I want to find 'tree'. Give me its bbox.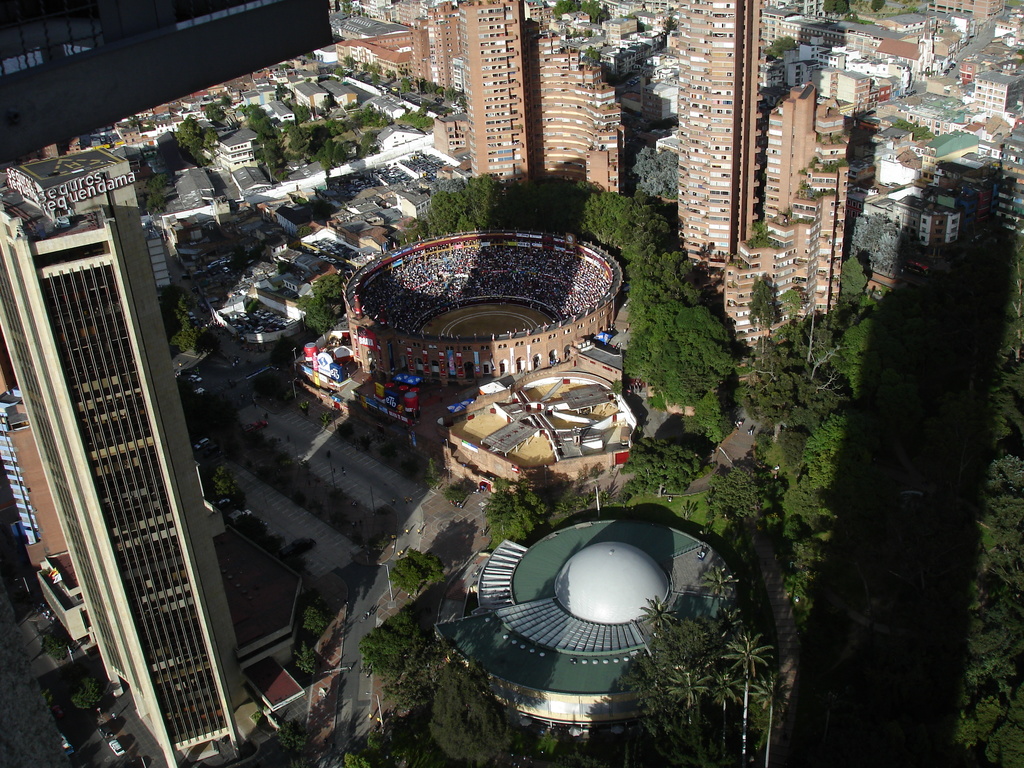
l=777, t=529, r=833, b=571.
